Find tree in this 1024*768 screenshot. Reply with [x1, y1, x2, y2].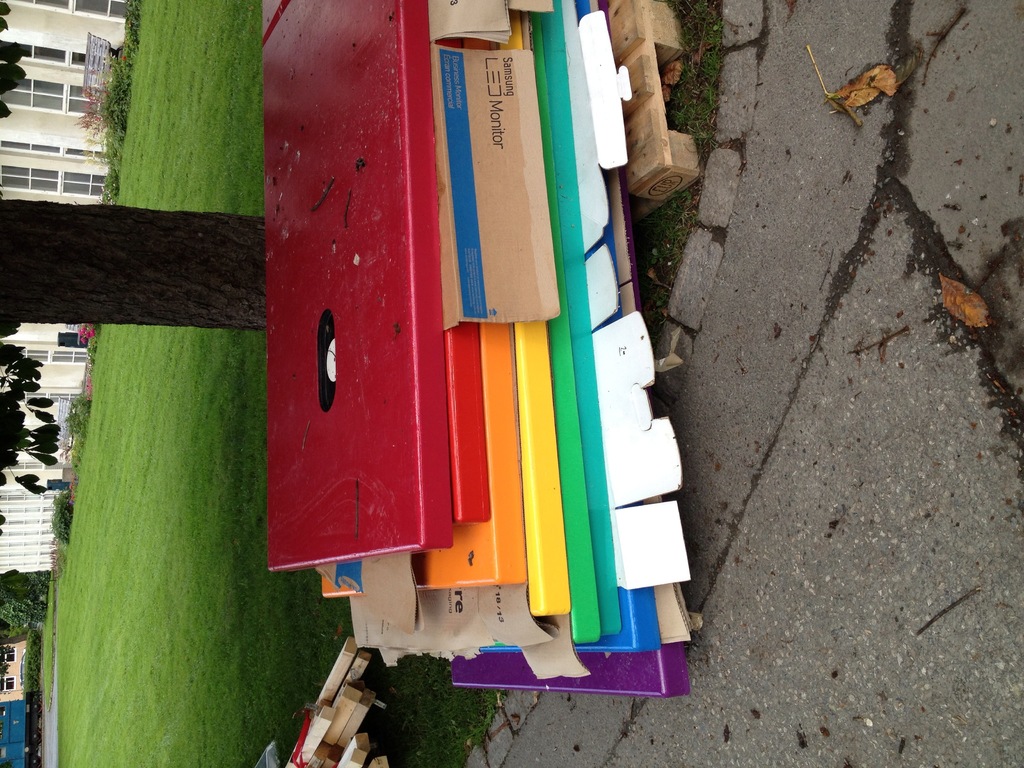
[0, 1, 265, 534].
